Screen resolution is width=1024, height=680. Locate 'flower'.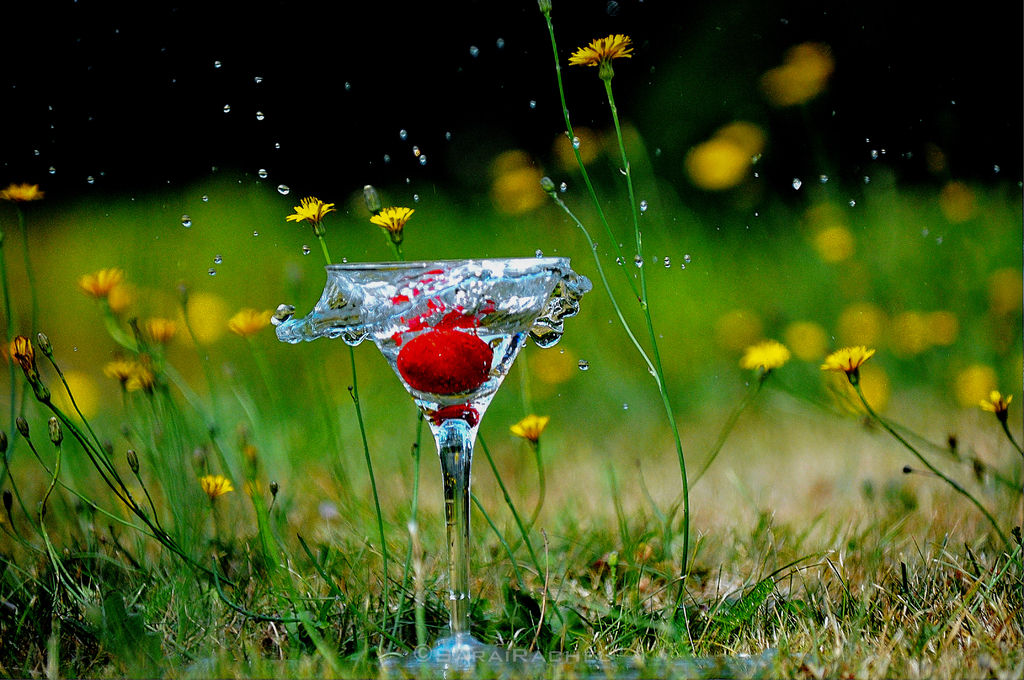
crop(735, 339, 790, 371).
